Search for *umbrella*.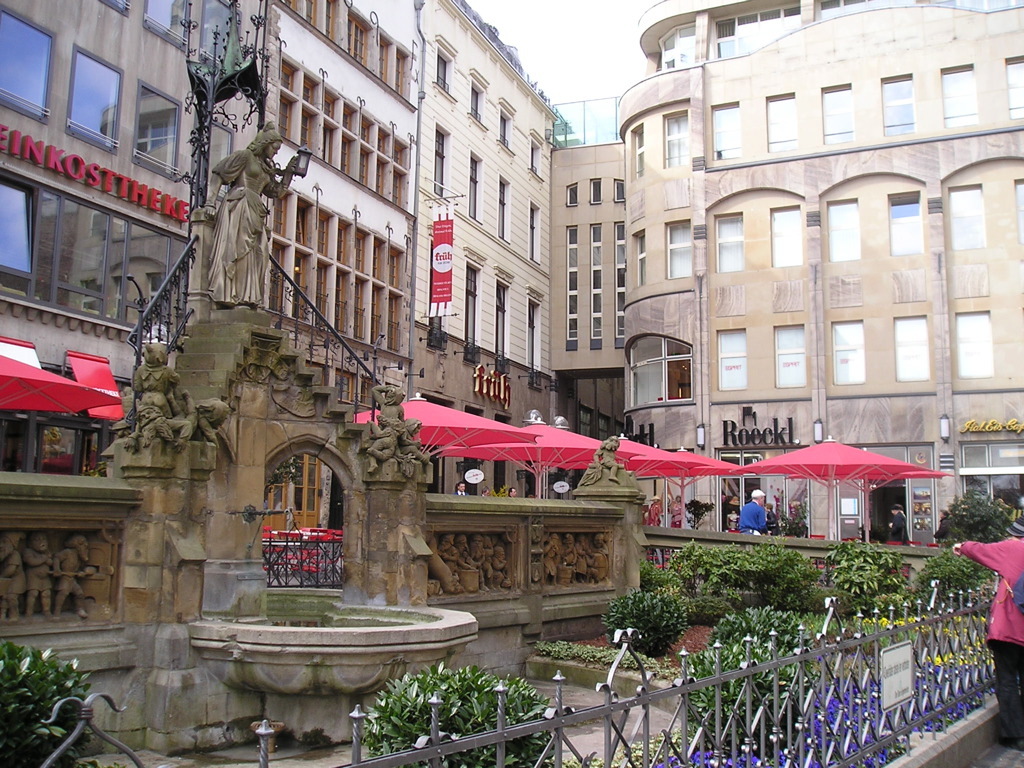
Found at locate(631, 445, 739, 533).
